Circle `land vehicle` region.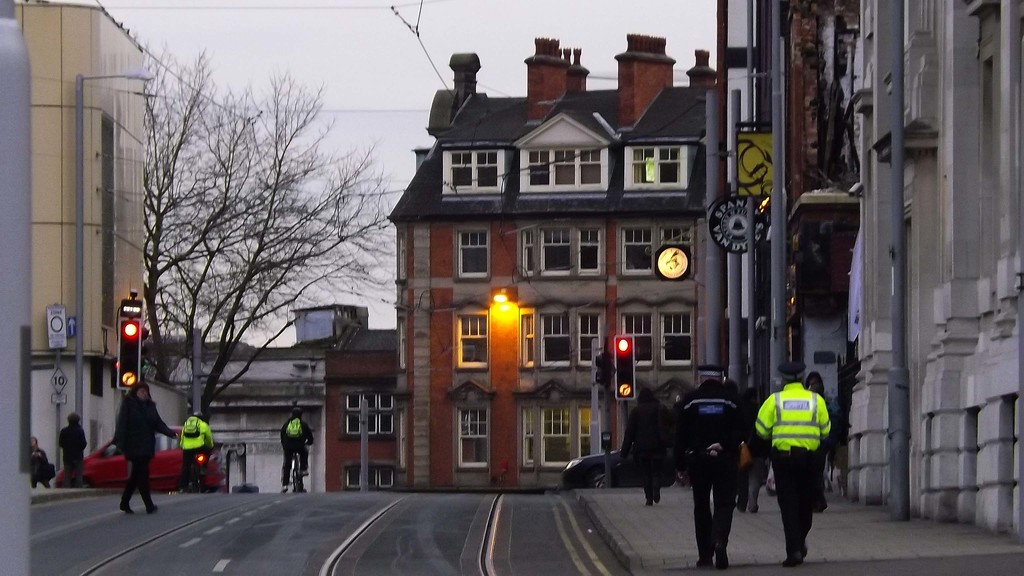
Region: locate(52, 426, 224, 490).
